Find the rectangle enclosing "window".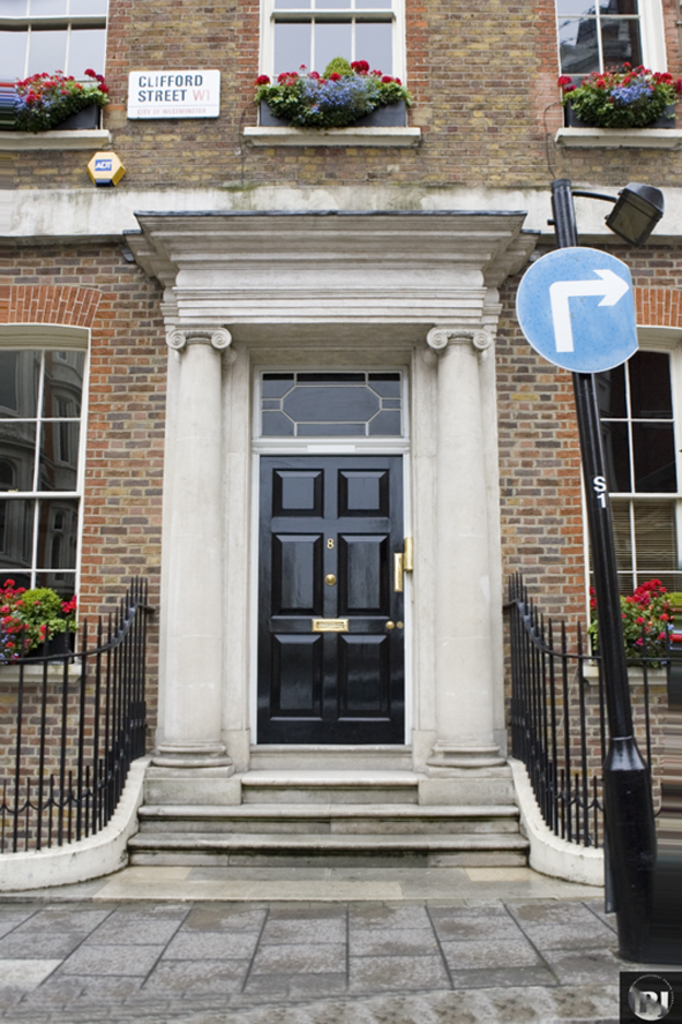
locate(252, 0, 426, 141).
